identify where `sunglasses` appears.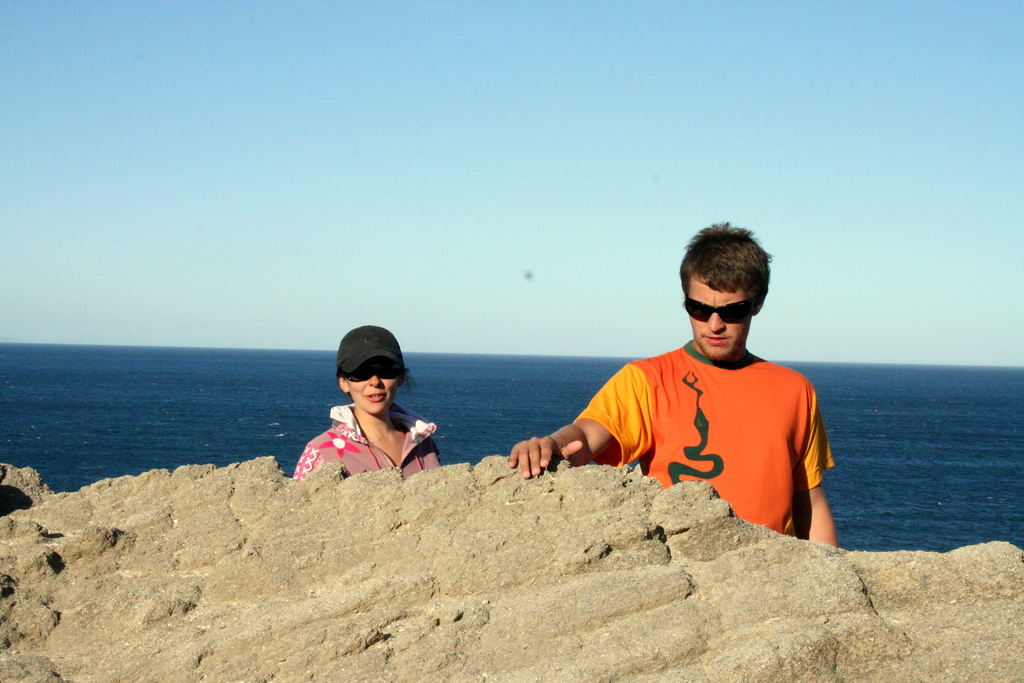
Appears at box=[682, 297, 755, 324].
